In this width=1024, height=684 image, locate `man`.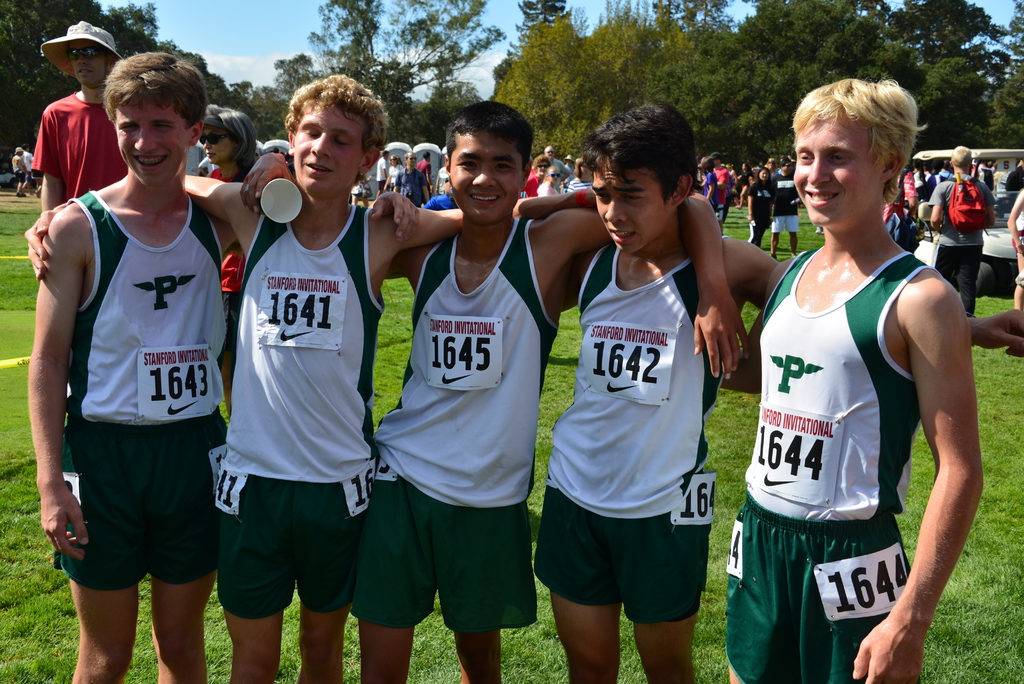
Bounding box: (772, 161, 798, 260).
